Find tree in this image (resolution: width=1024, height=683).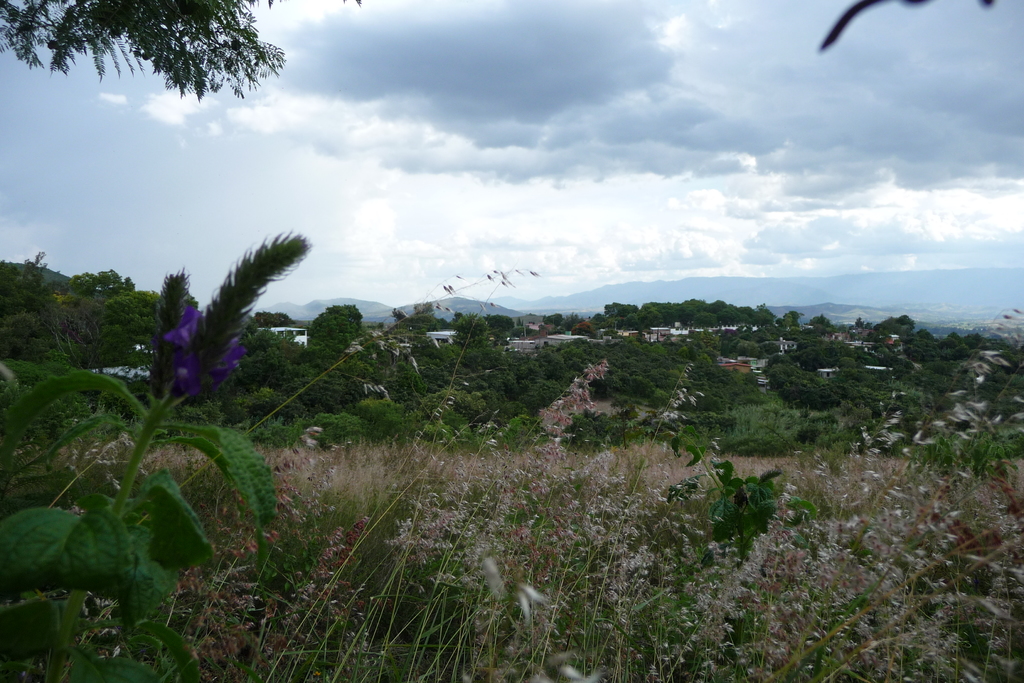
detection(0, 230, 317, 682).
